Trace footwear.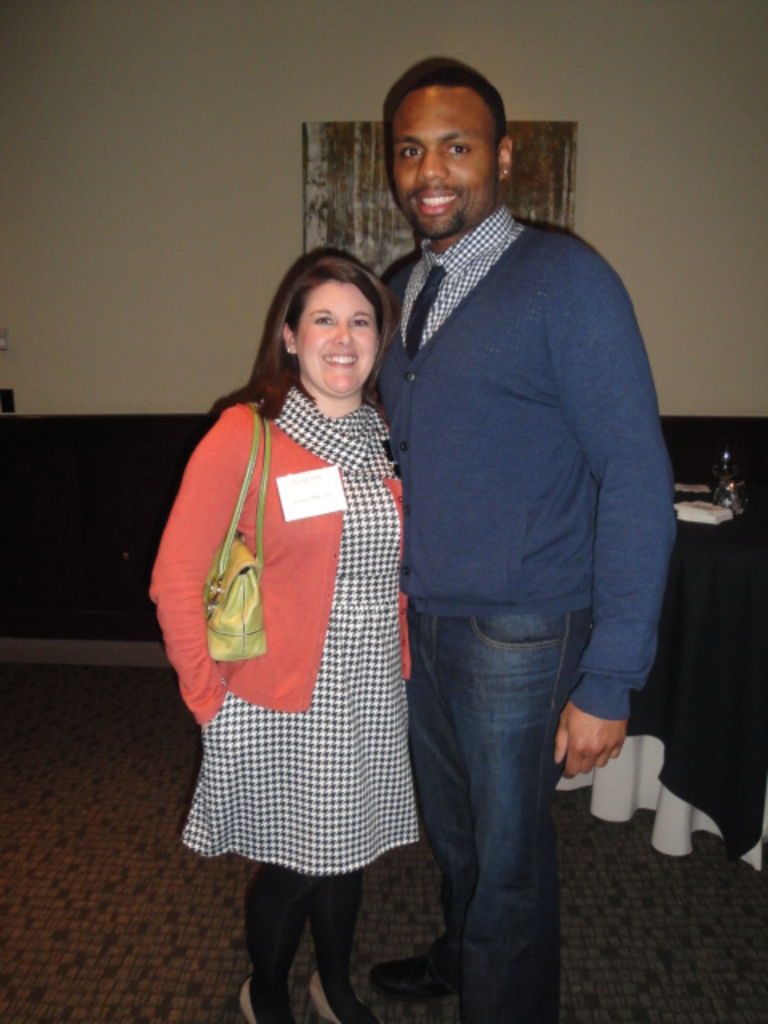
Traced to 306:978:378:1022.
